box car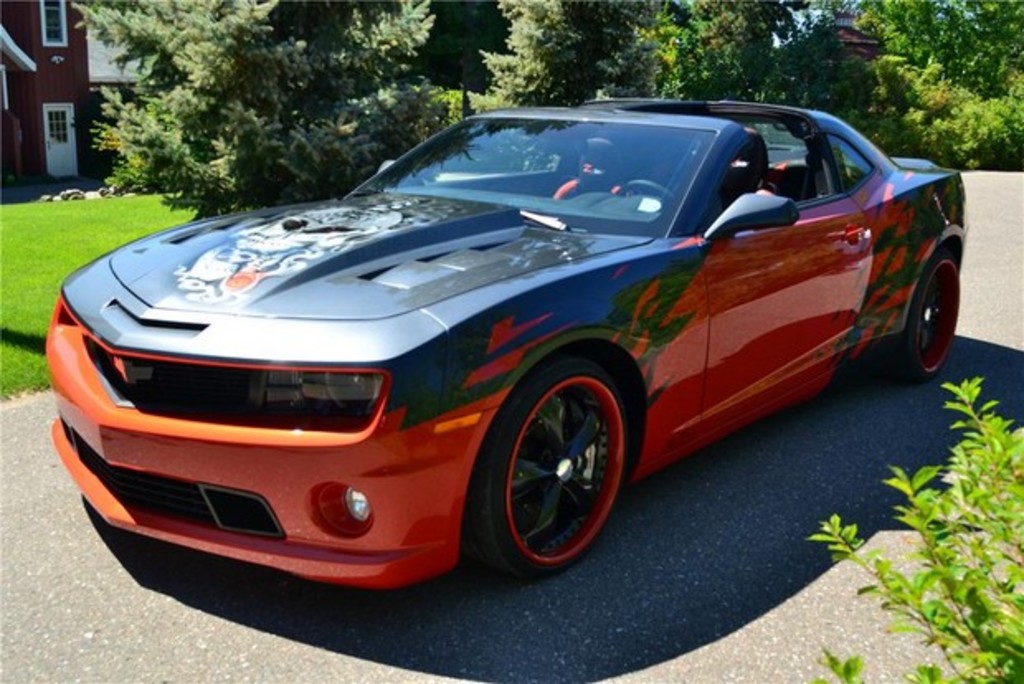
(left=33, top=81, right=955, bottom=603)
